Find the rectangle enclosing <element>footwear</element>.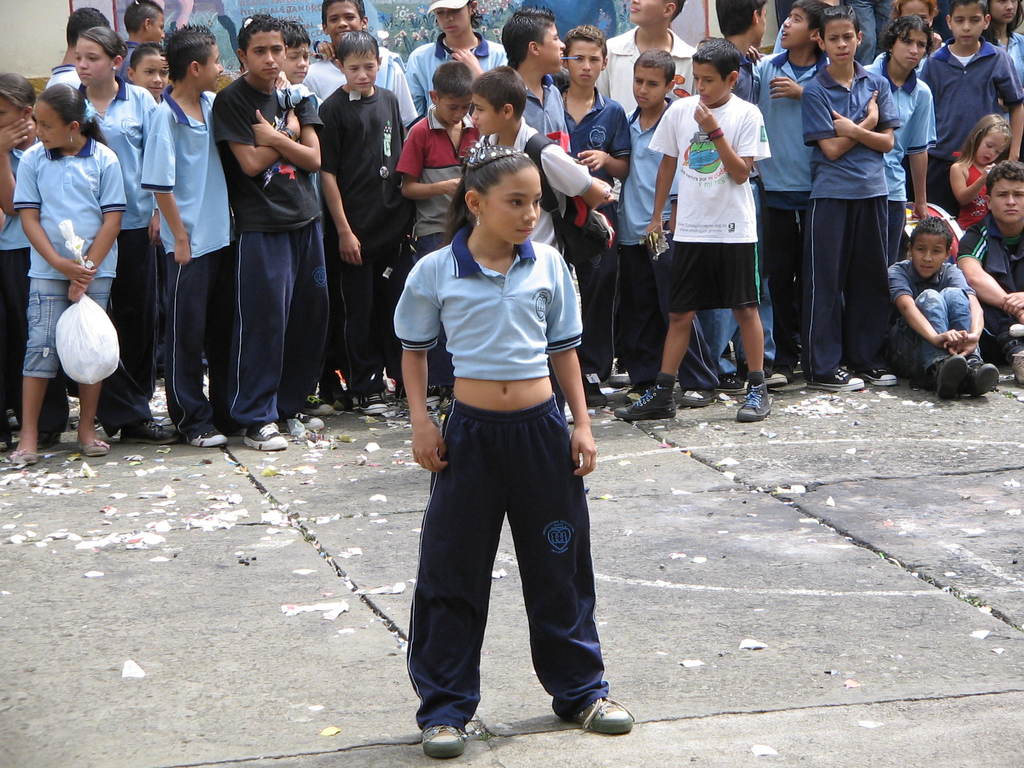
locate(0, 440, 8, 452).
